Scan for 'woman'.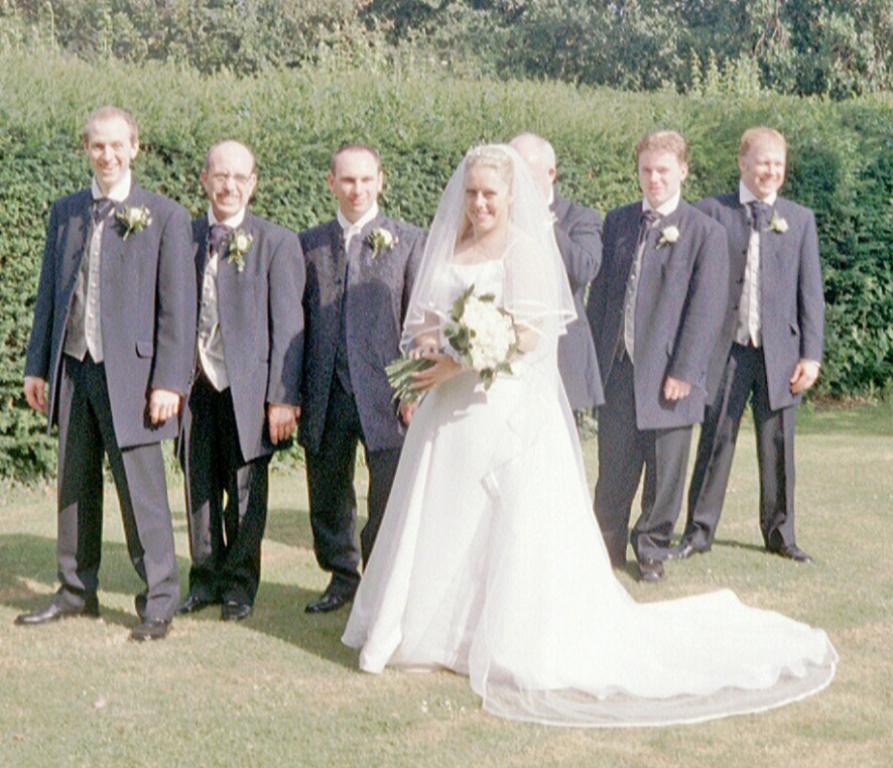
Scan result: {"left": 364, "top": 118, "right": 726, "bottom": 725}.
